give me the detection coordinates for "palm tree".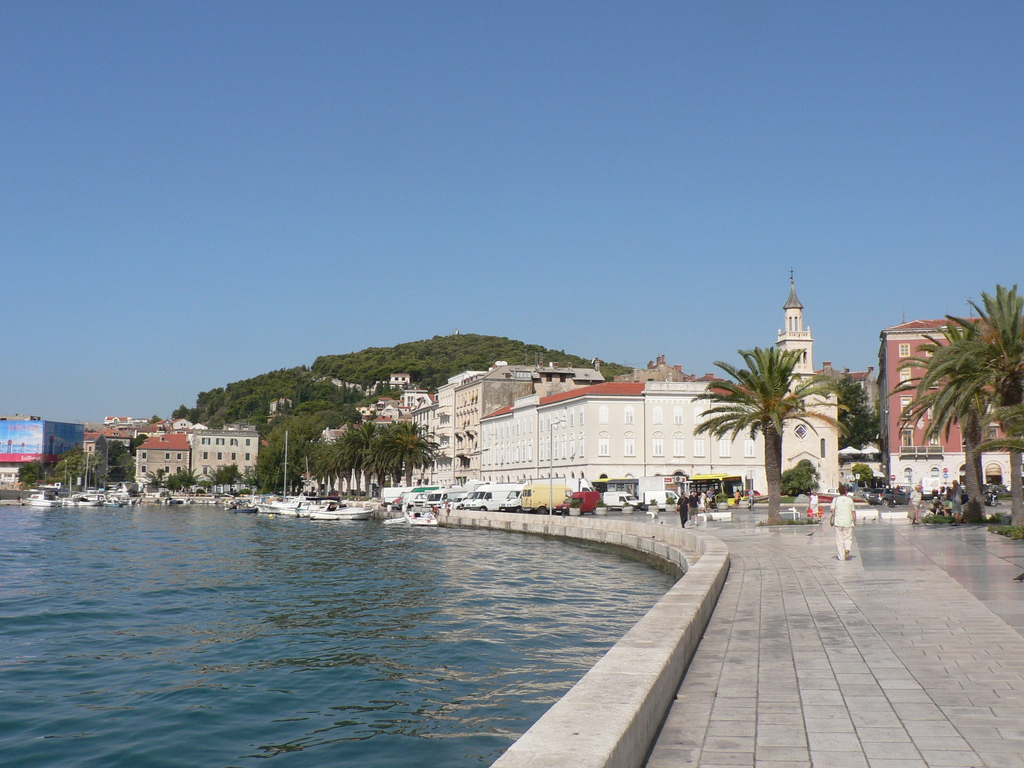
{"left": 332, "top": 436, "right": 360, "bottom": 509}.
